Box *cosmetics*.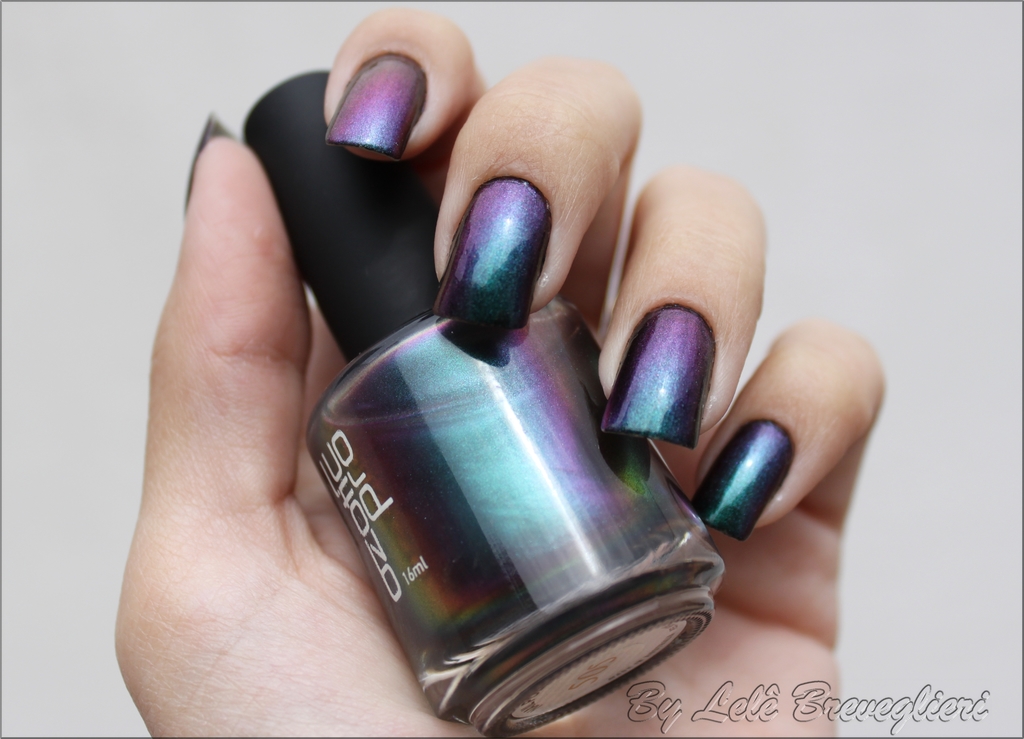
crop(248, 79, 850, 695).
